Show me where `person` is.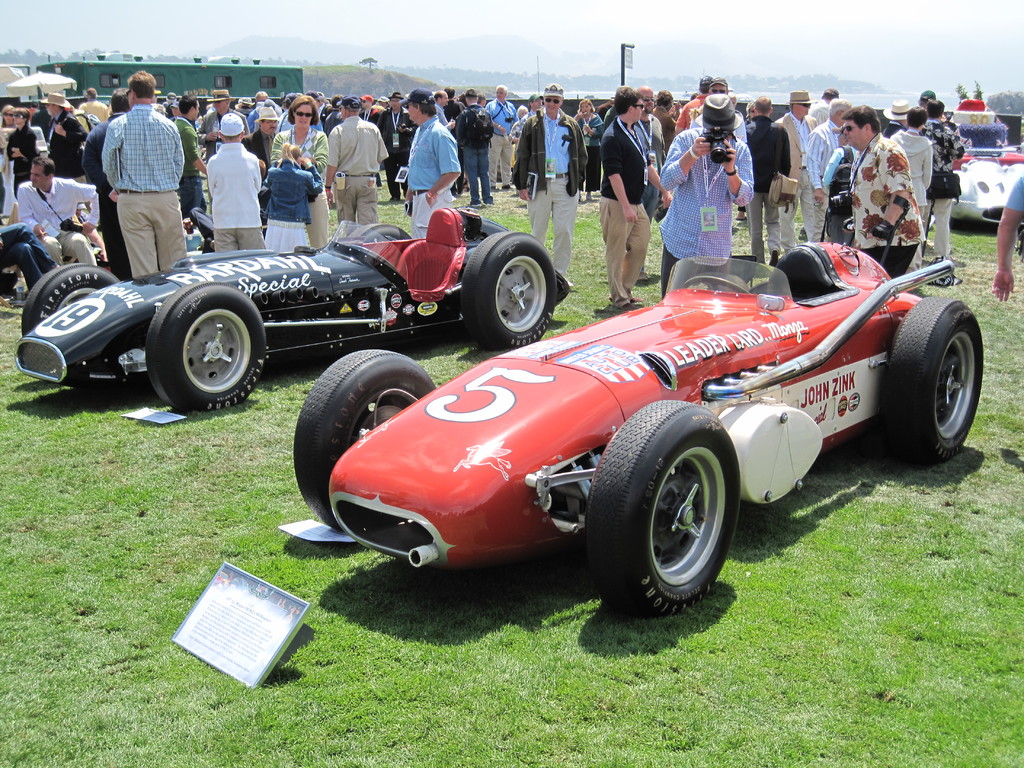
`person` is at [left=806, top=99, right=851, bottom=211].
